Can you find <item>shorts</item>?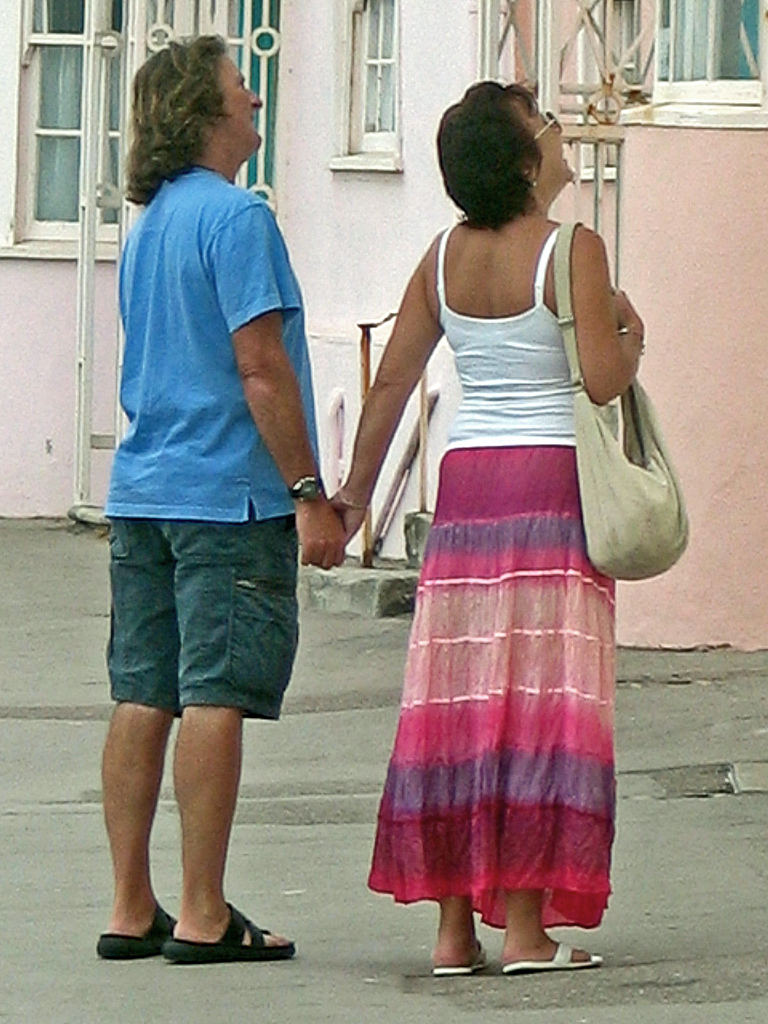
Yes, bounding box: (left=113, top=570, right=321, bottom=717).
